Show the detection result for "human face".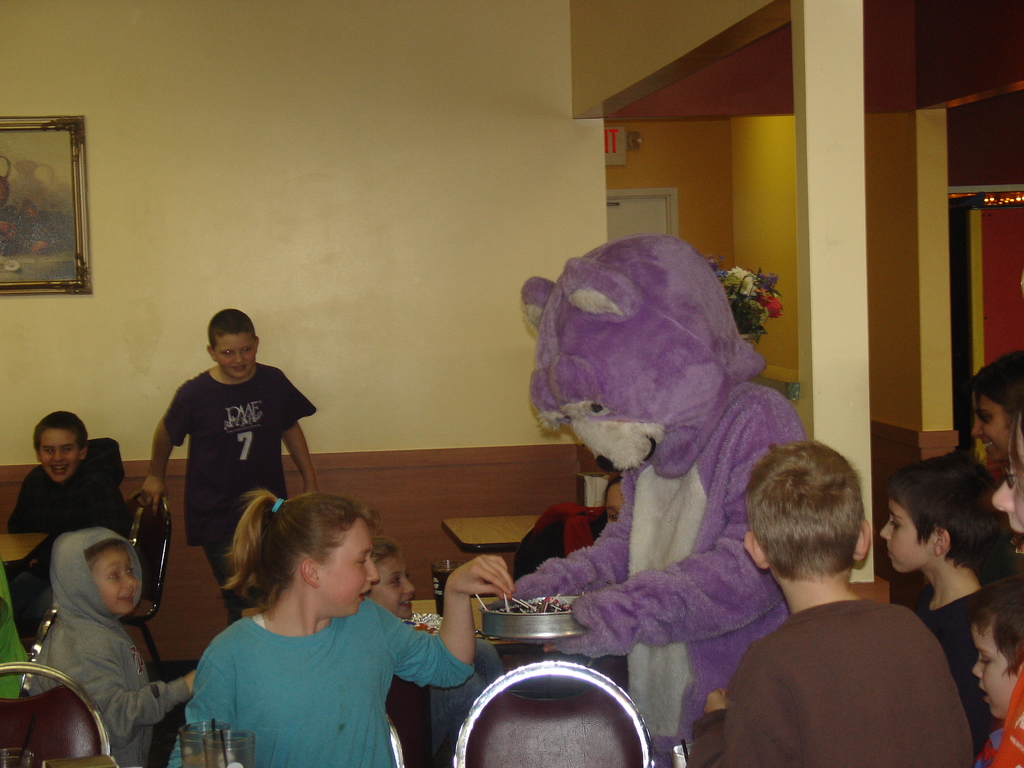
rect(972, 627, 1014, 717).
